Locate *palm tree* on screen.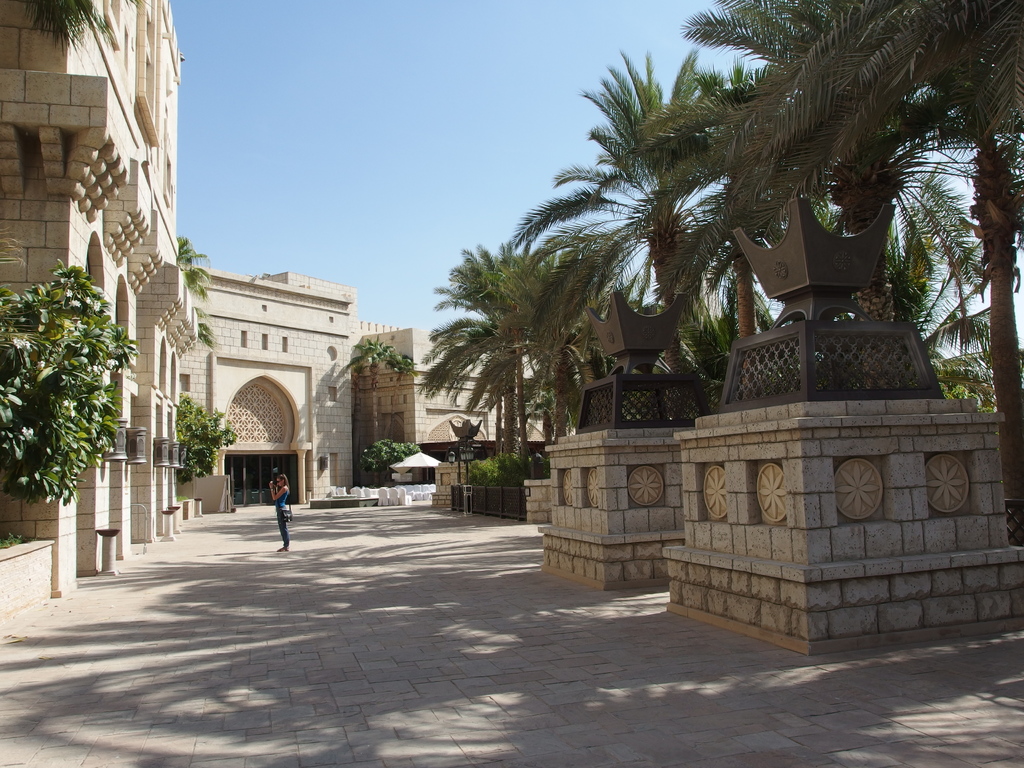
On screen at (175,236,217,307).
